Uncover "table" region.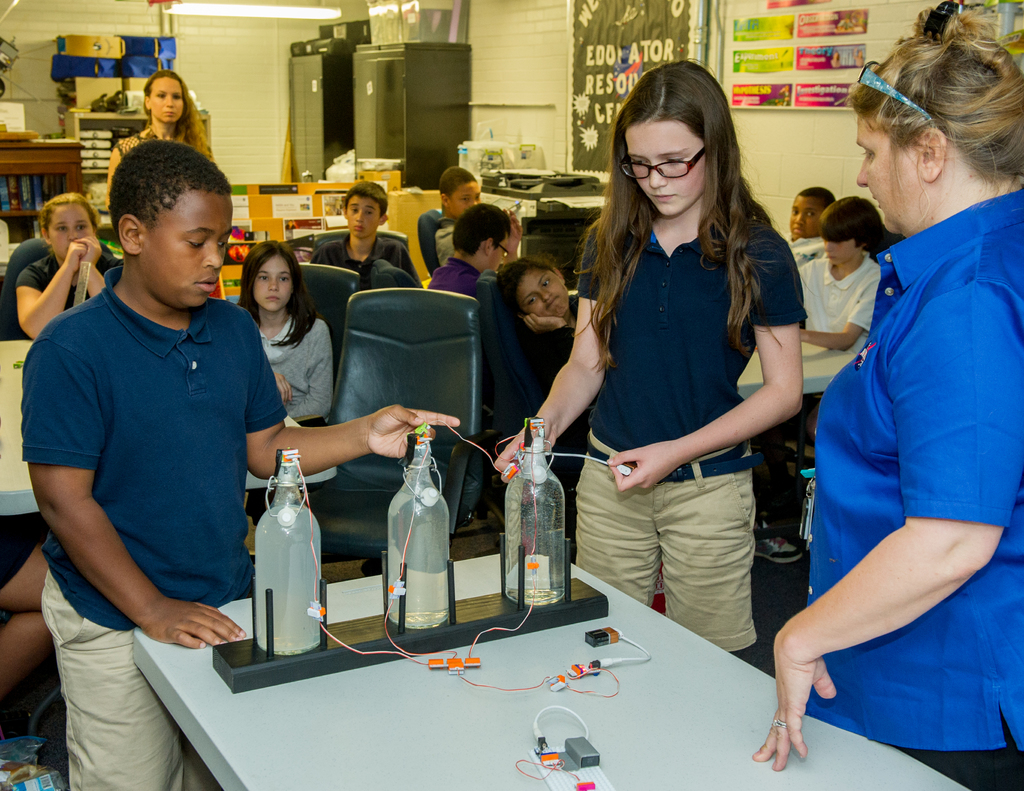
Uncovered: {"left": 695, "top": 335, "right": 868, "bottom": 408}.
